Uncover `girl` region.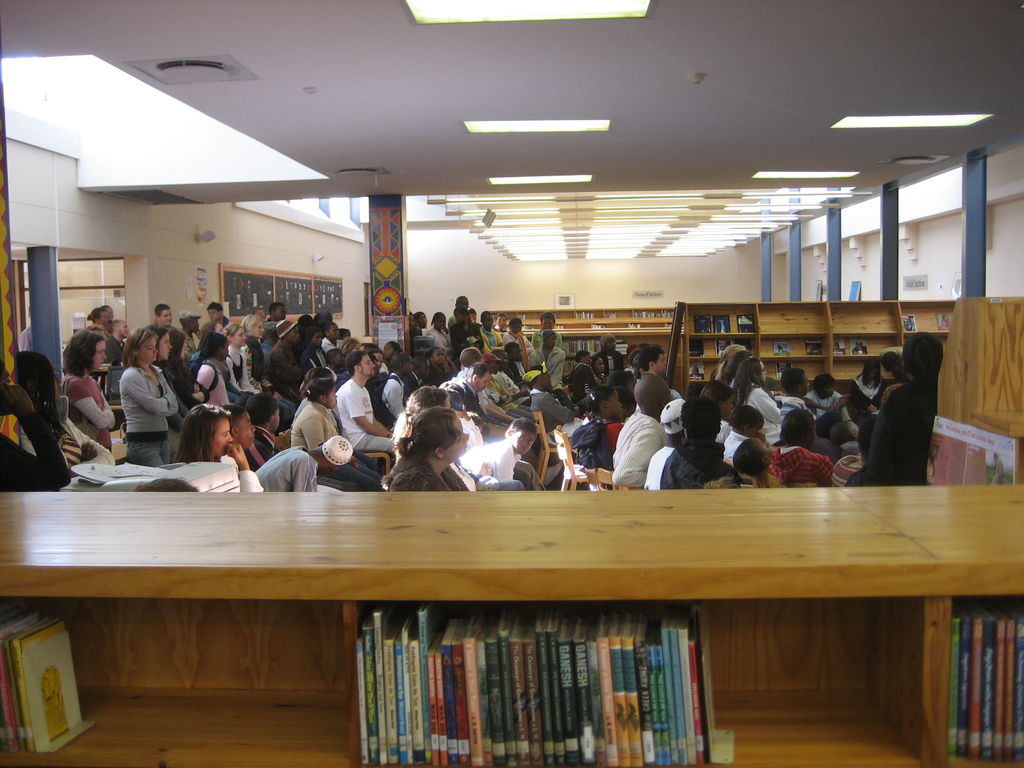
Uncovered: <bbox>116, 327, 176, 463</bbox>.
